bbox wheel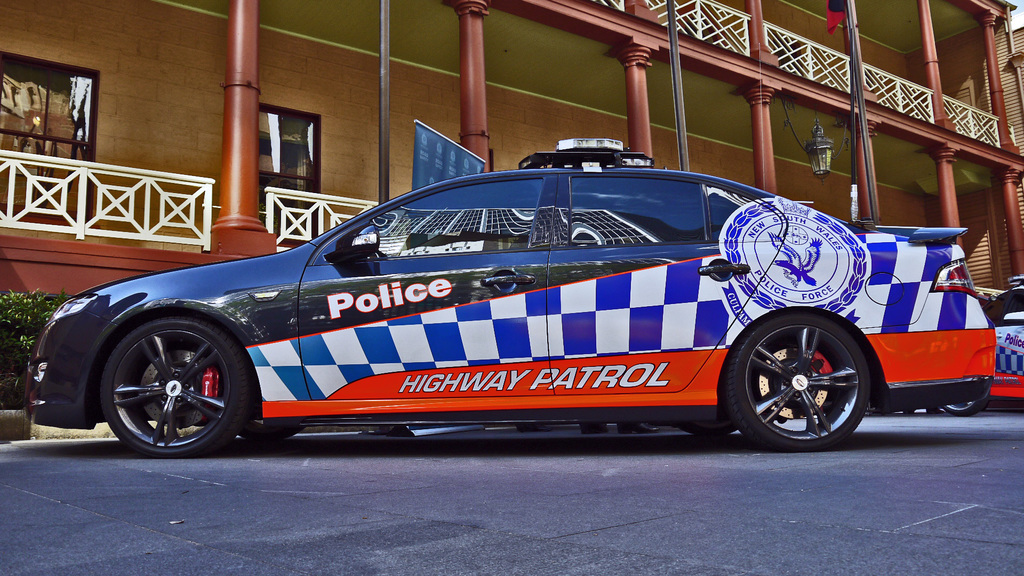
(943, 396, 984, 414)
